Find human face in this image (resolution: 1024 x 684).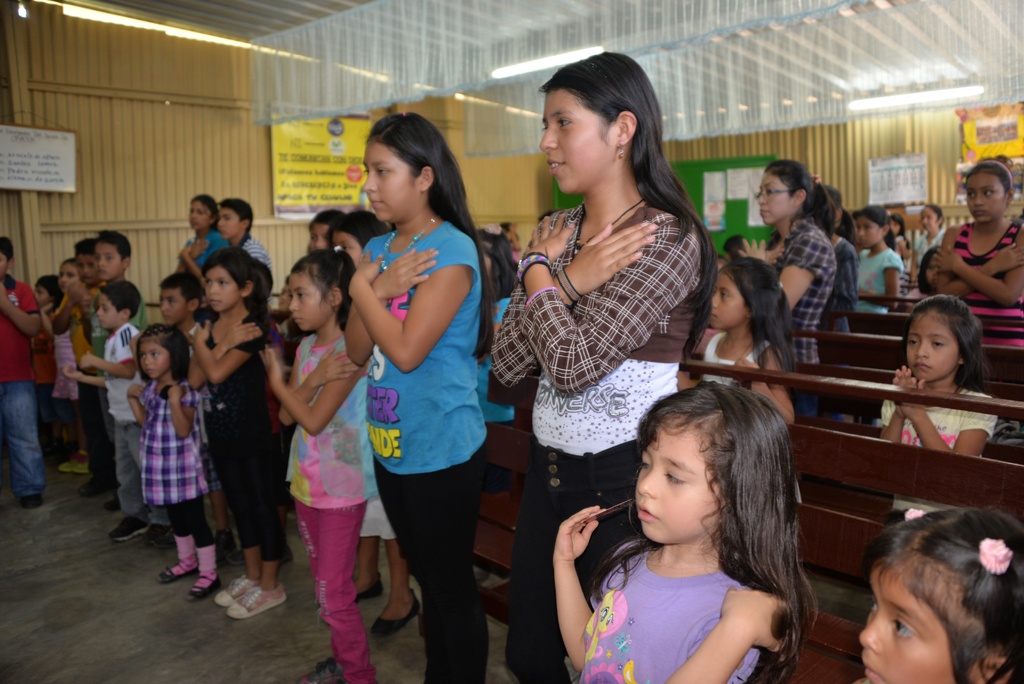
left=70, top=252, right=97, bottom=284.
